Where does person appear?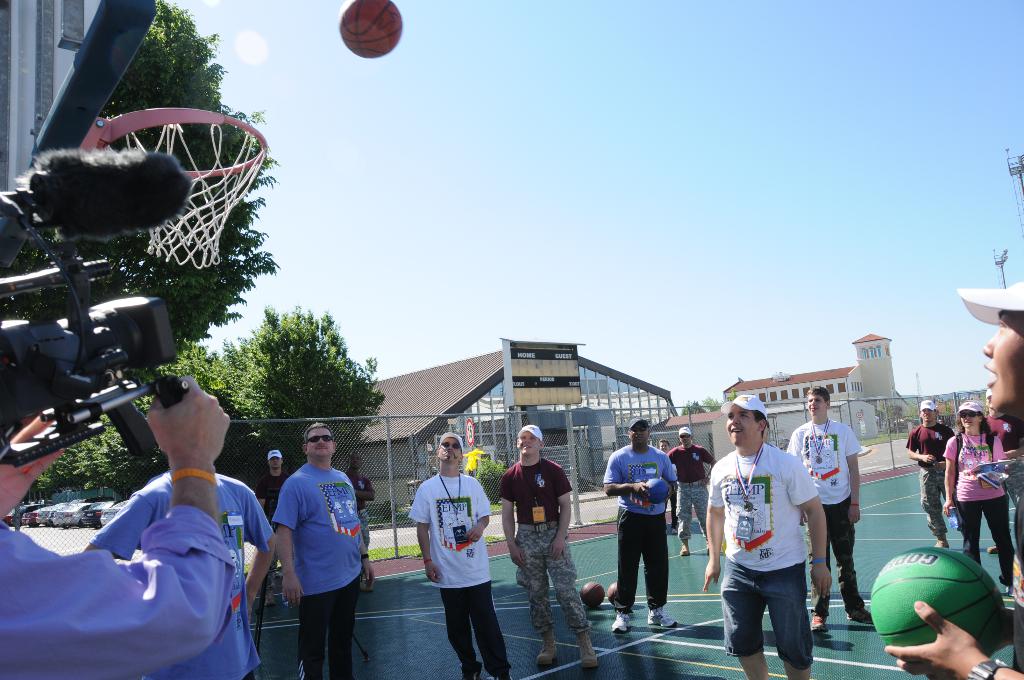
Appears at BBox(403, 432, 515, 679).
